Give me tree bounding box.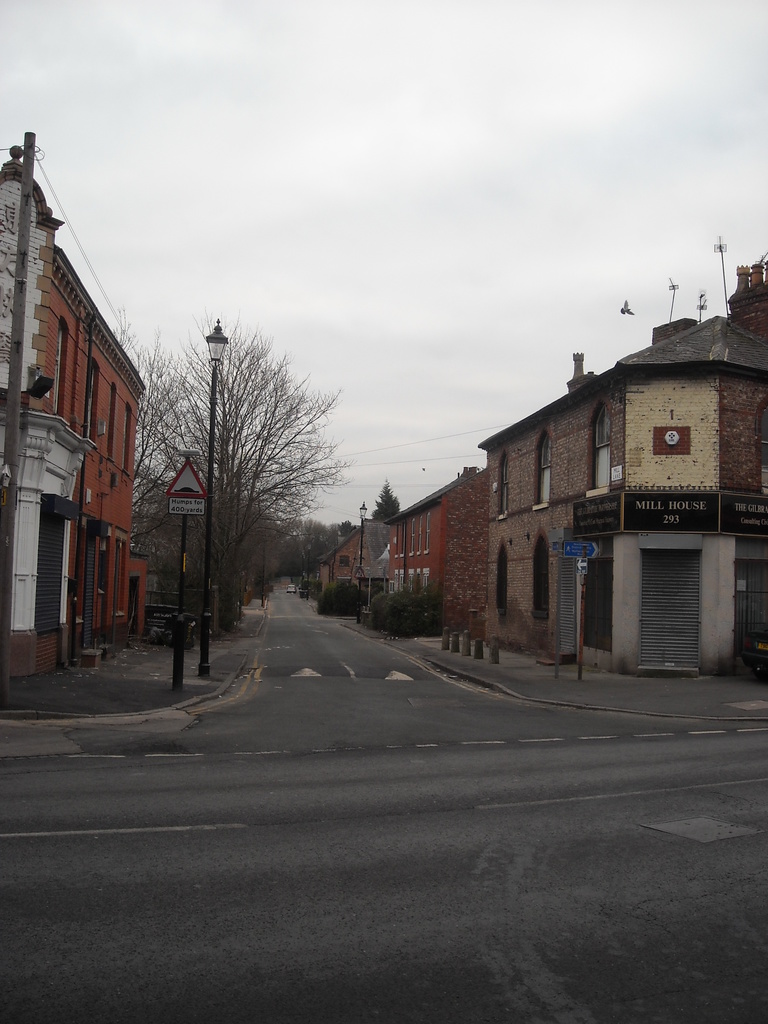
324:585:465:634.
